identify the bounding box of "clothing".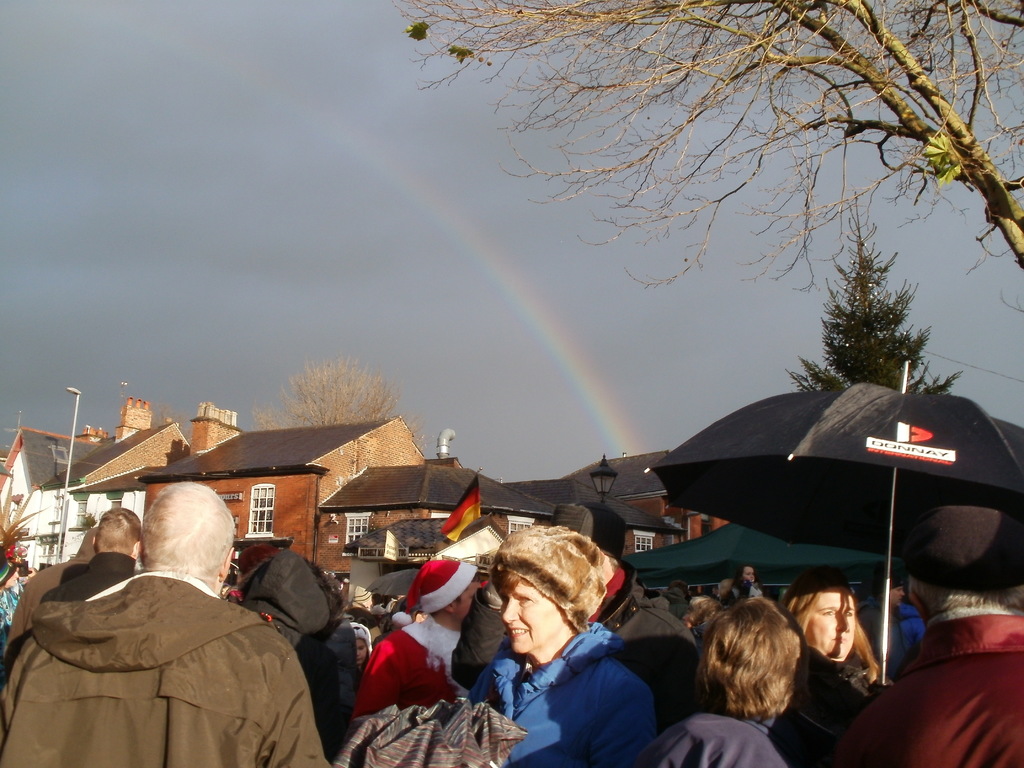
Rect(873, 605, 922, 674).
